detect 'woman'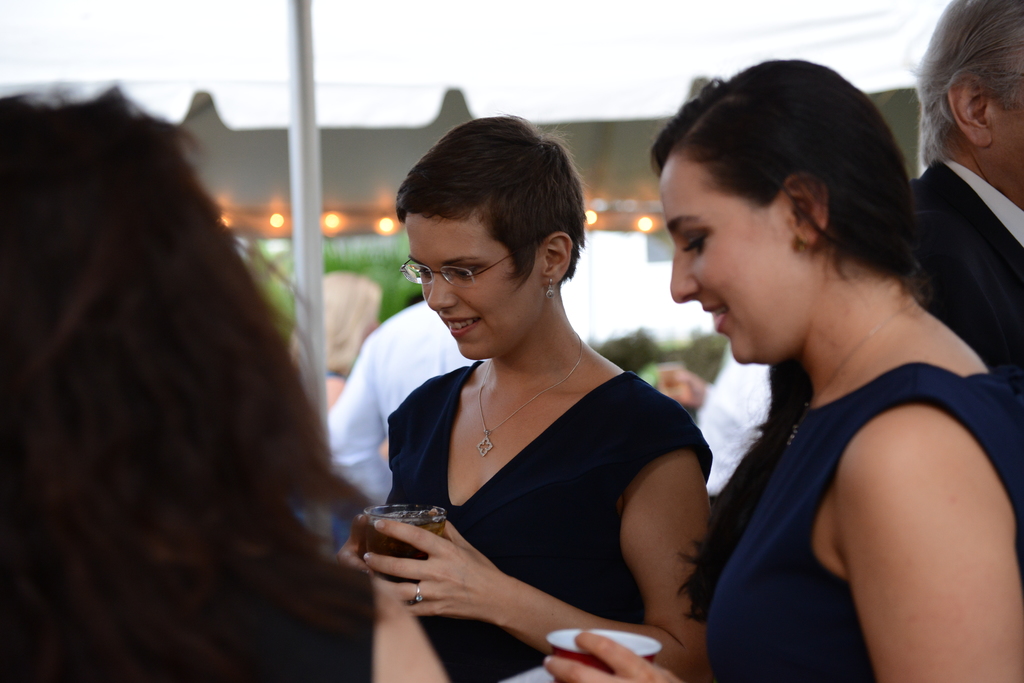
crop(339, 115, 716, 682)
